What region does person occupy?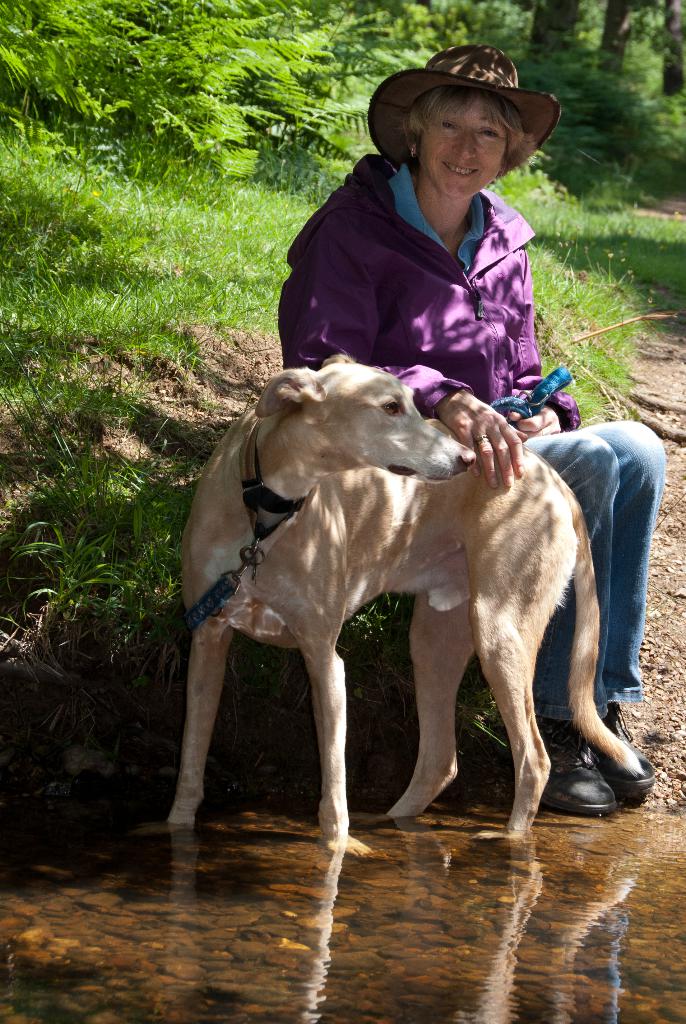
crop(277, 42, 665, 817).
